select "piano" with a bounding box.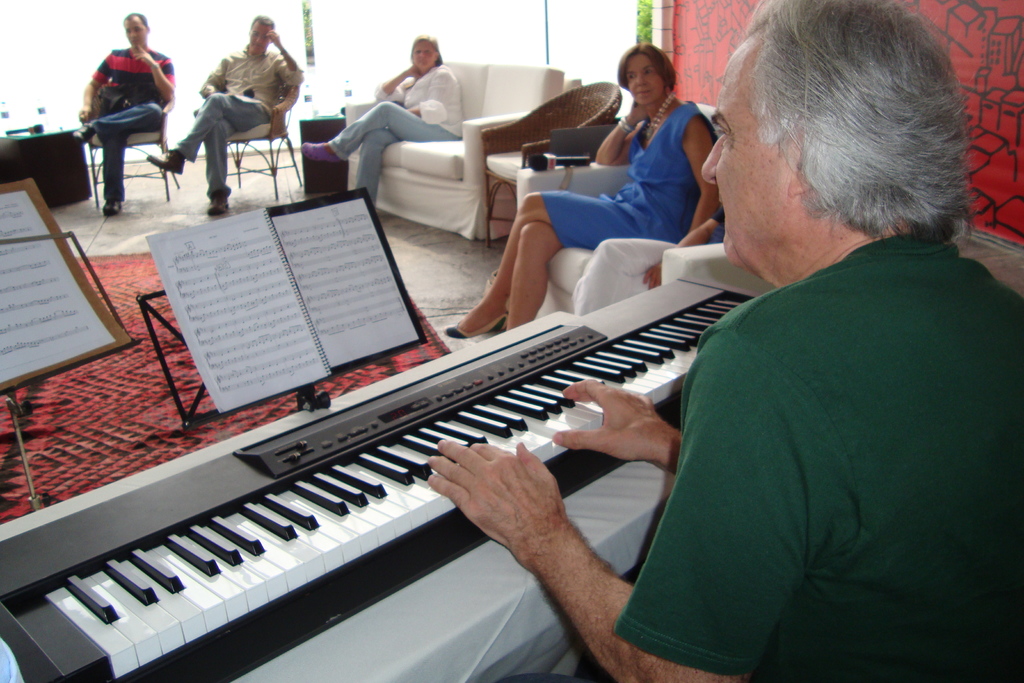
select_region(0, 280, 752, 682).
